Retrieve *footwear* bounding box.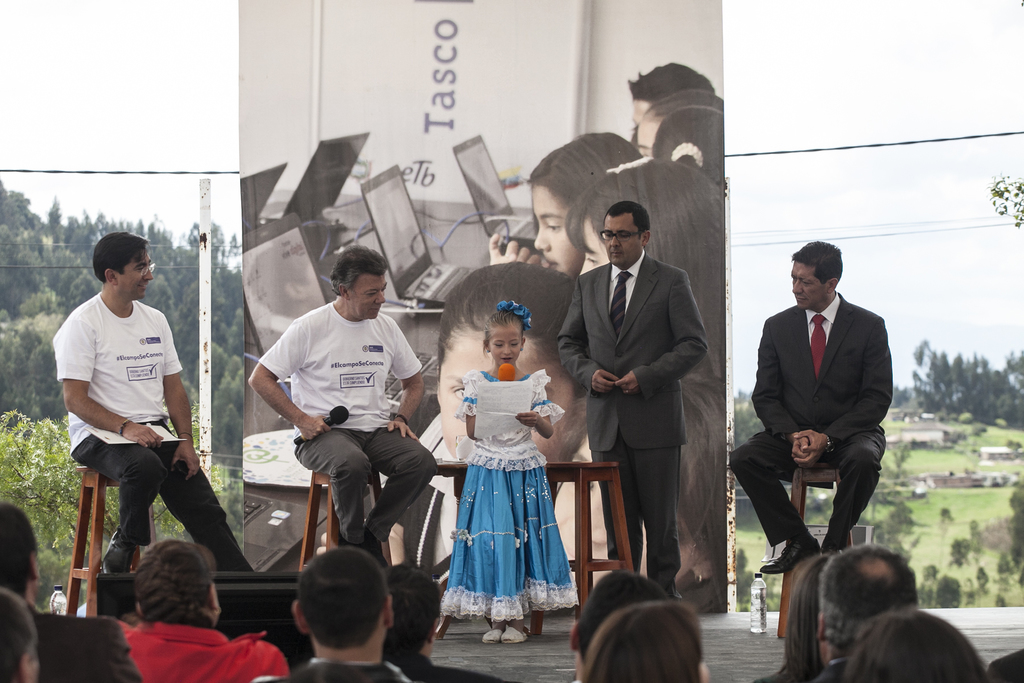
Bounding box: (483,629,500,645).
